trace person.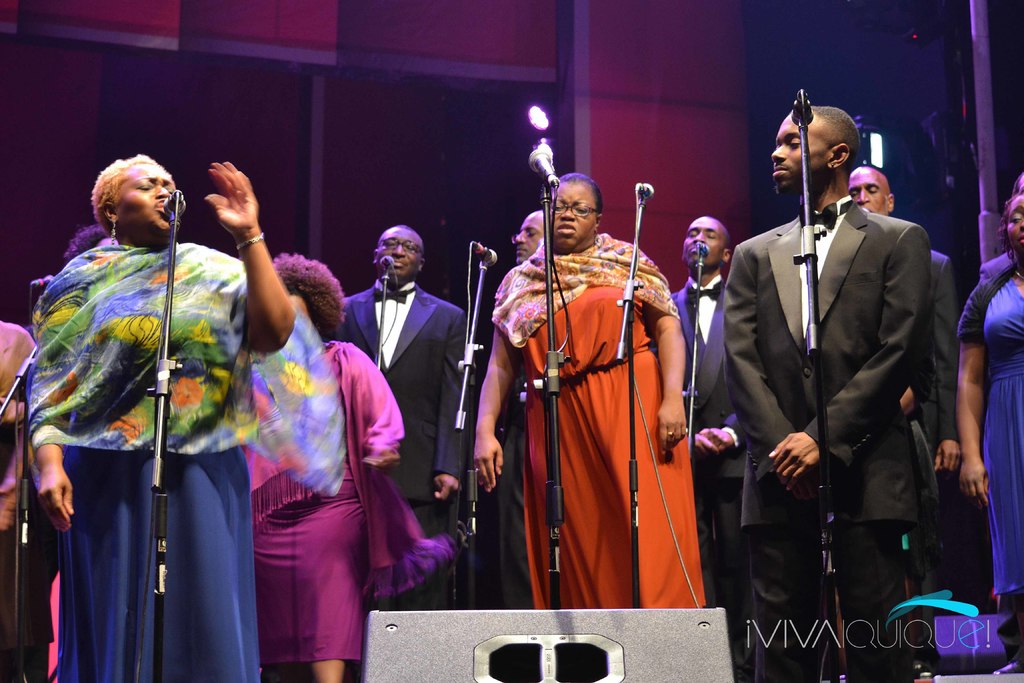
Traced to [left=0, top=315, right=31, bottom=682].
